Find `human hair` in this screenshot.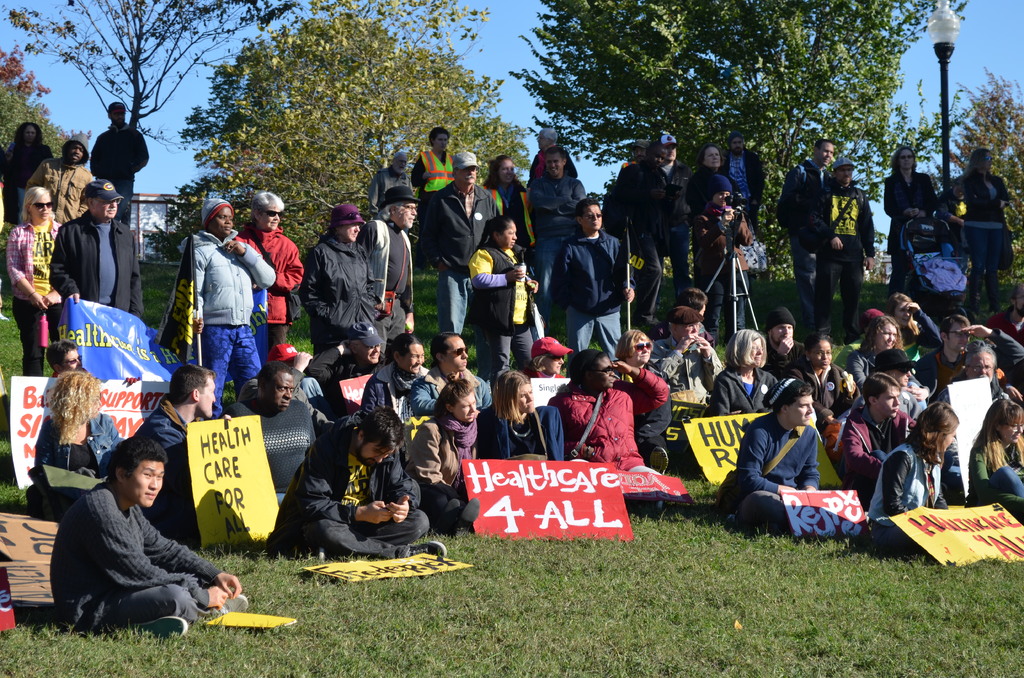
The bounding box for `human hair` is locate(250, 191, 286, 213).
